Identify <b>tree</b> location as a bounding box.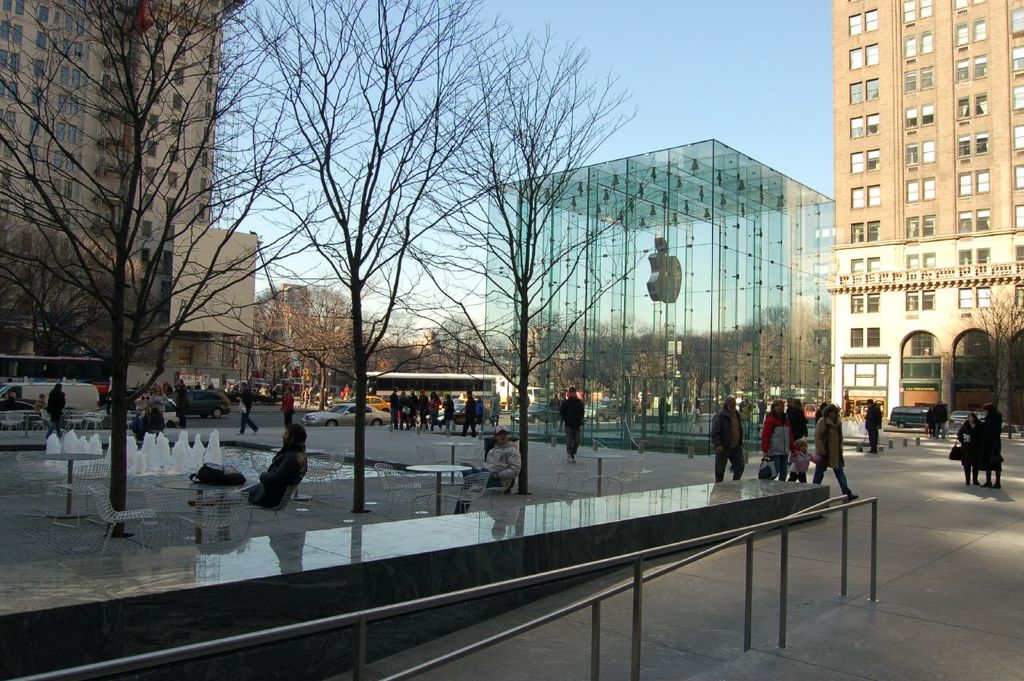
BBox(34, 20, 264, 459).
